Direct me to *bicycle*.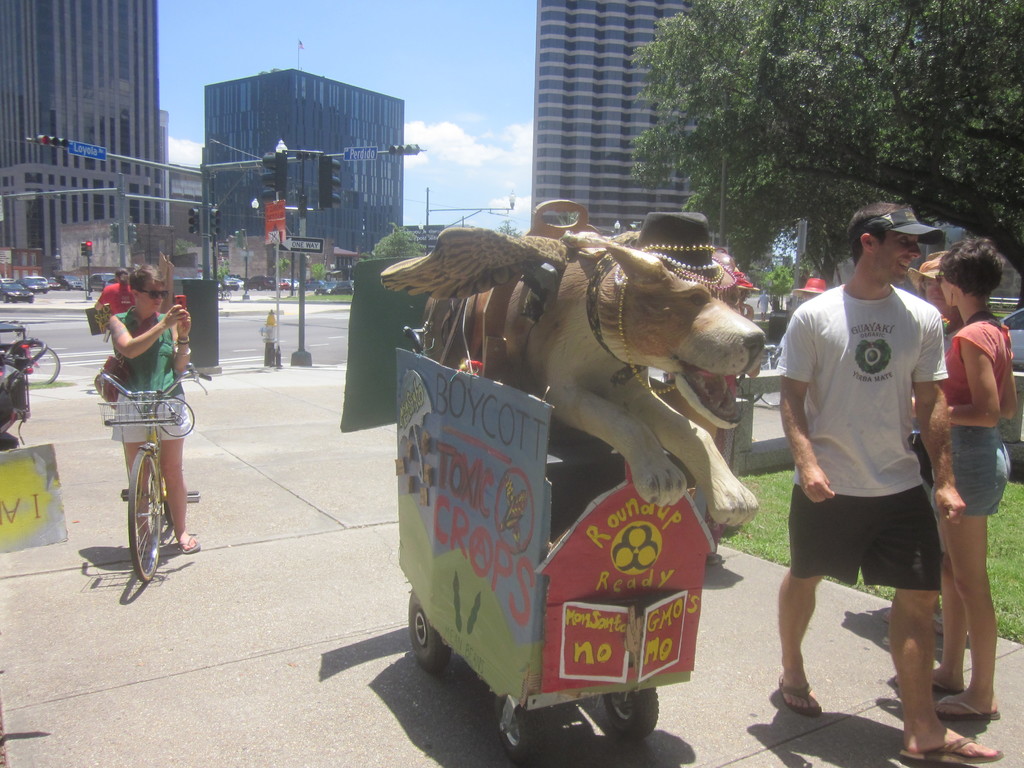
Direction: region(92, 354, 220, 572).
